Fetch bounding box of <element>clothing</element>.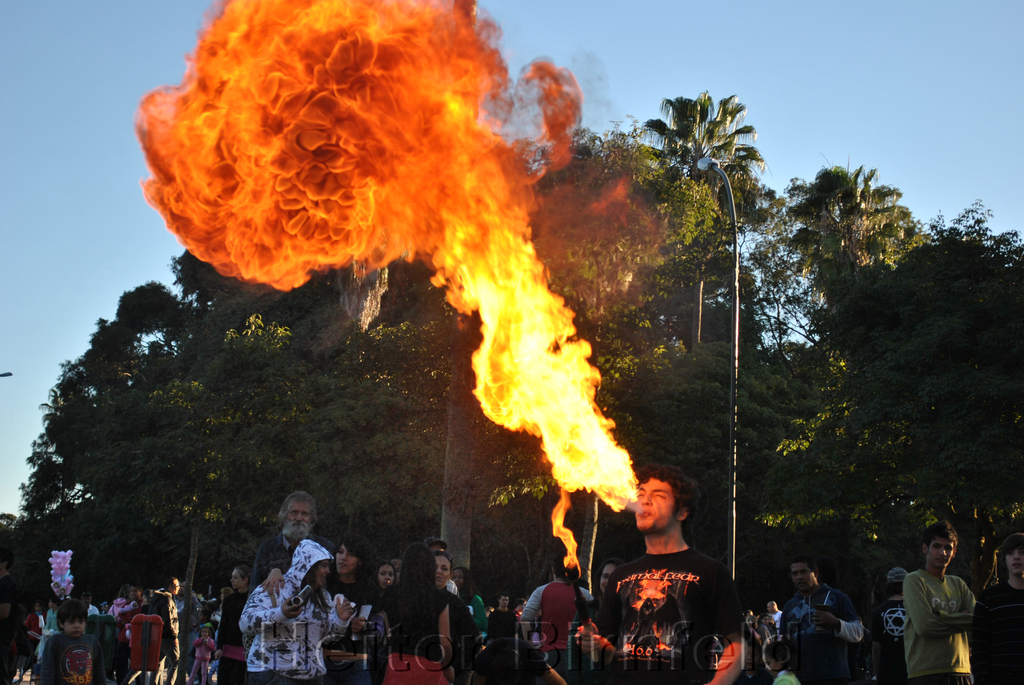
Bbox: 900:561:989:677.
